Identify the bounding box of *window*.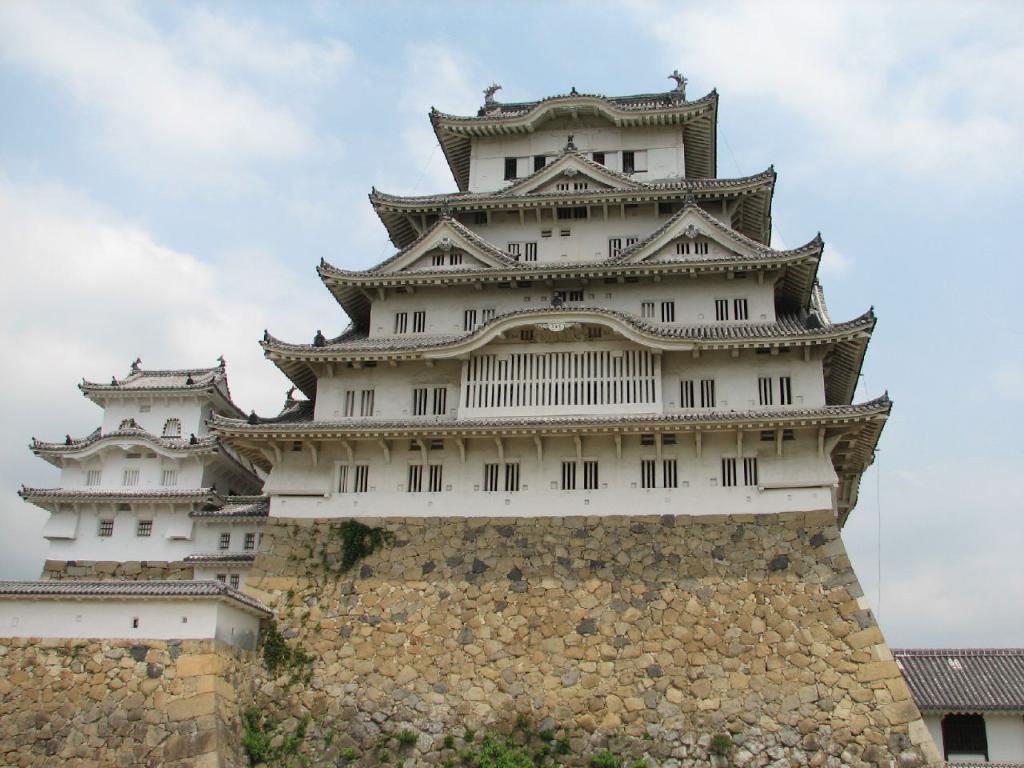
<bbox>622, 150, 635, 179</bbox>.
